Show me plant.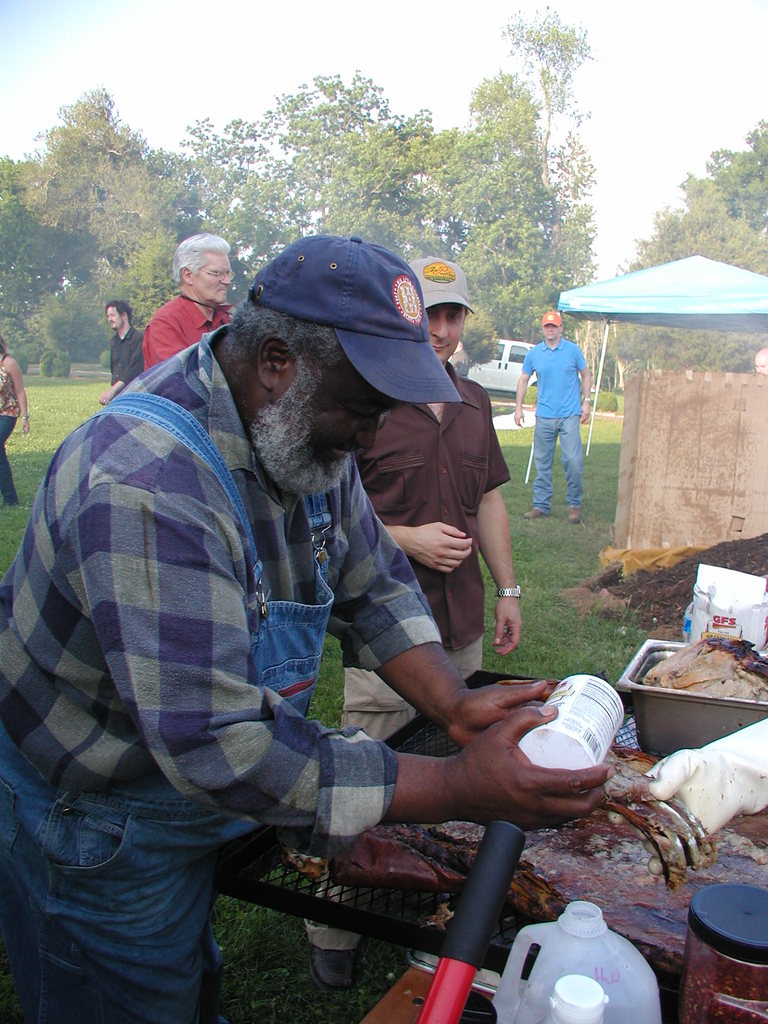
plant is here: <bbox>219, 896, 408, 1023</bbox>.
